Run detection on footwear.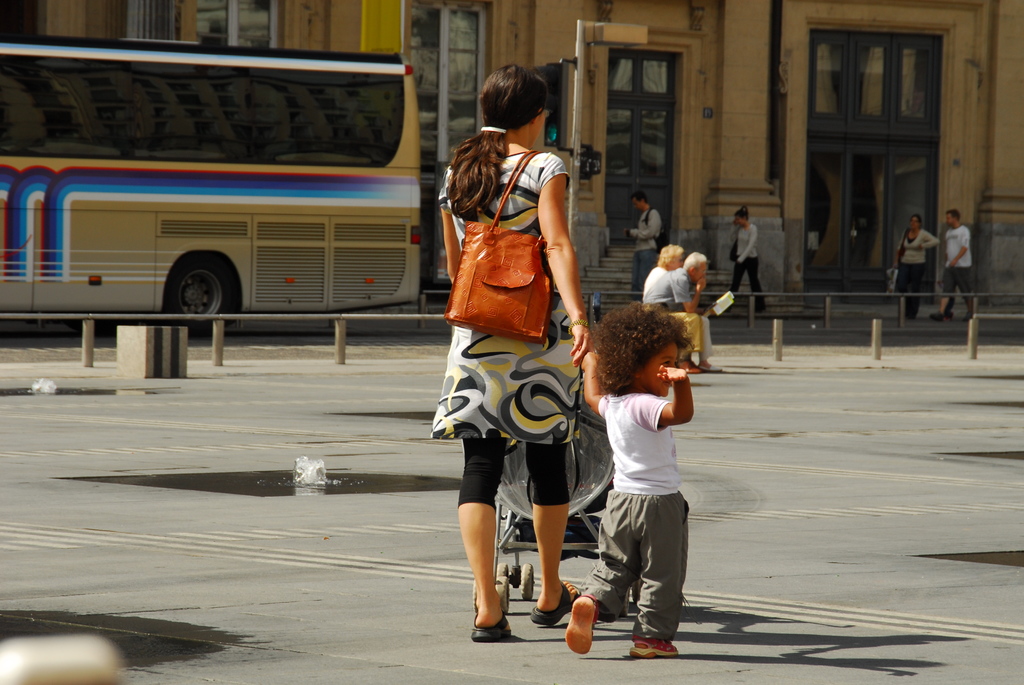
Result: locate(674, 362, 695, 372).
